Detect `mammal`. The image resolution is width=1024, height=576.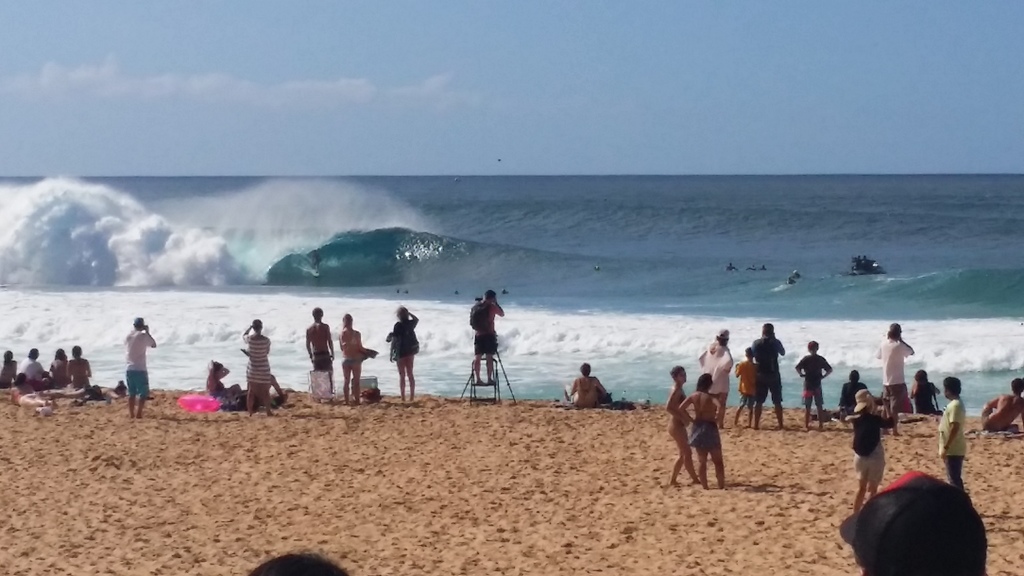
crop(664, 365, 690, 481).
